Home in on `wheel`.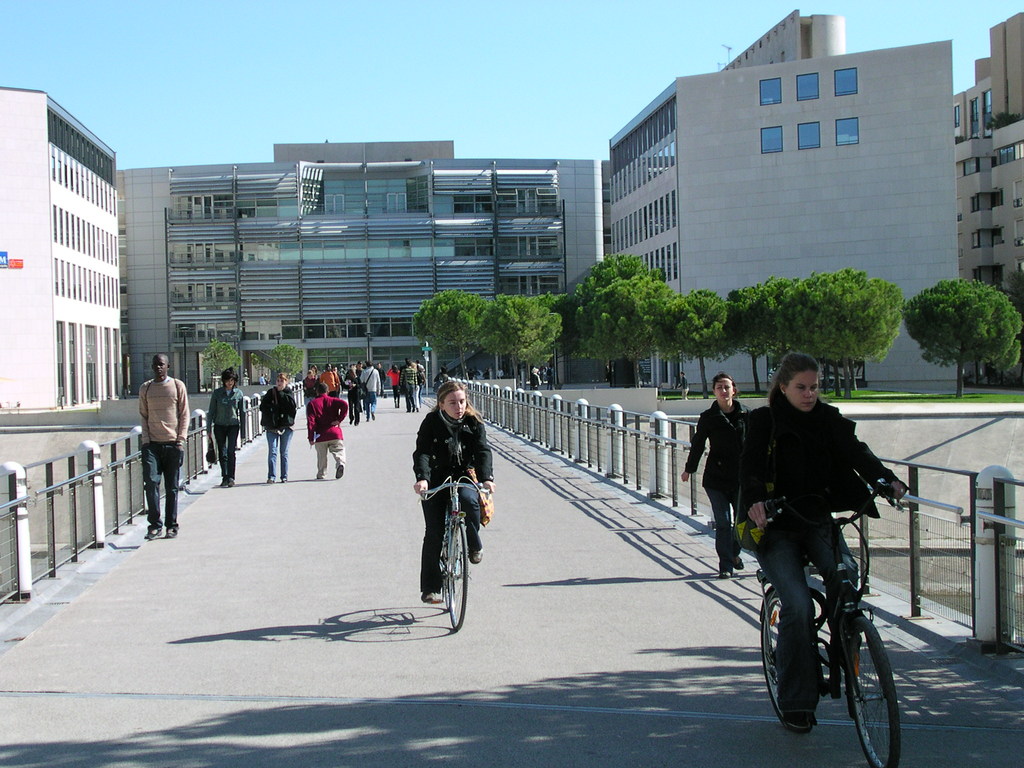
Homed in at <region>757, 586, 809, 717</region>.
